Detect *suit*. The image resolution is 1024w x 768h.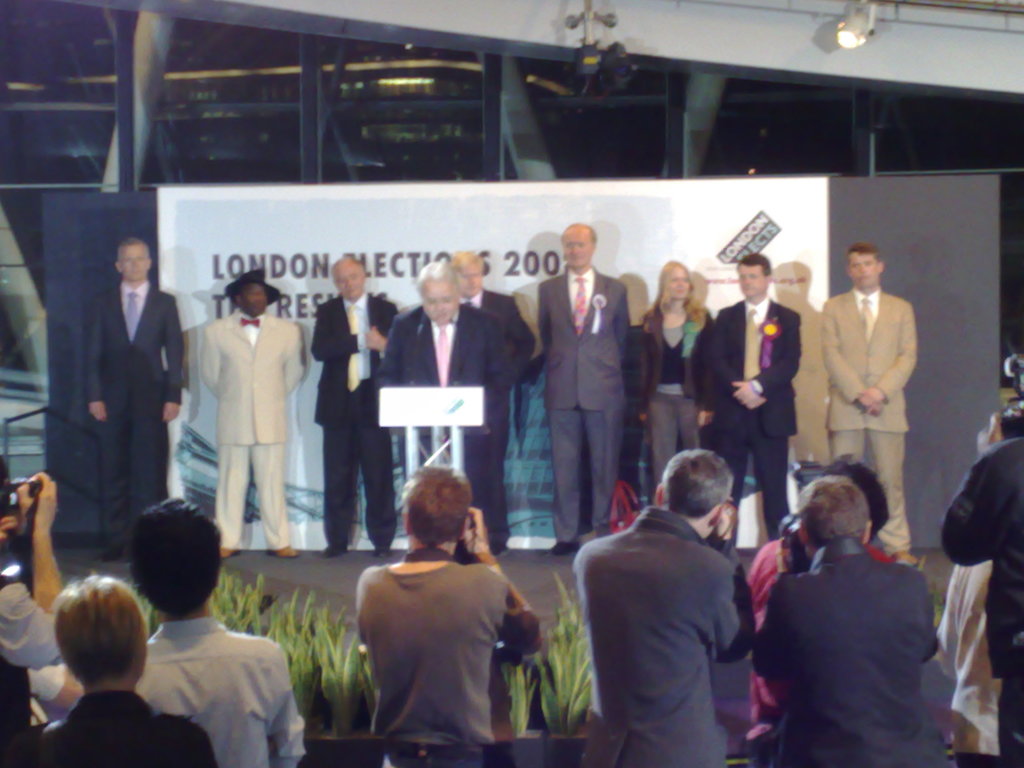
bbox=[637, 302, 708, 409].
